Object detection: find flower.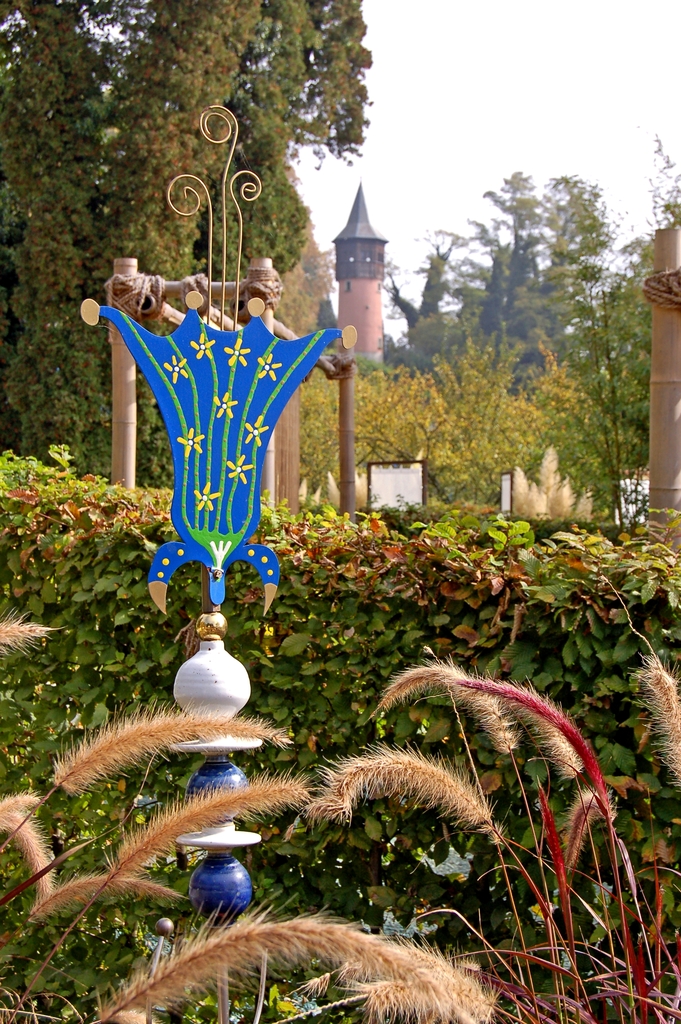
<box>190,479,216,515</box>.
